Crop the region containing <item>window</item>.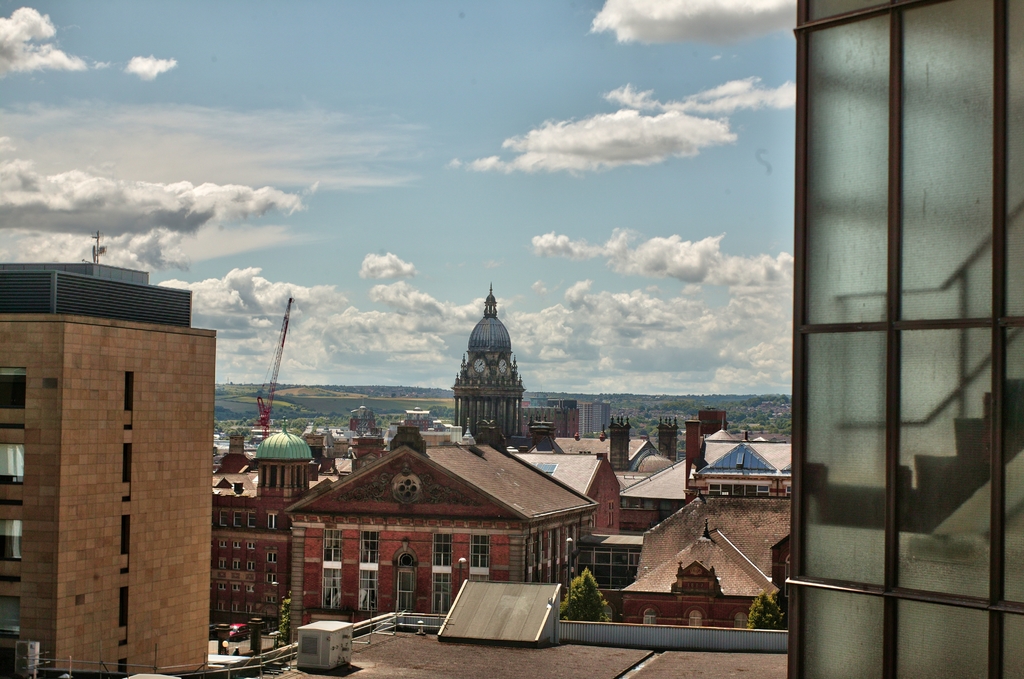
Crop region: locate(430, 578, 444, 611).
